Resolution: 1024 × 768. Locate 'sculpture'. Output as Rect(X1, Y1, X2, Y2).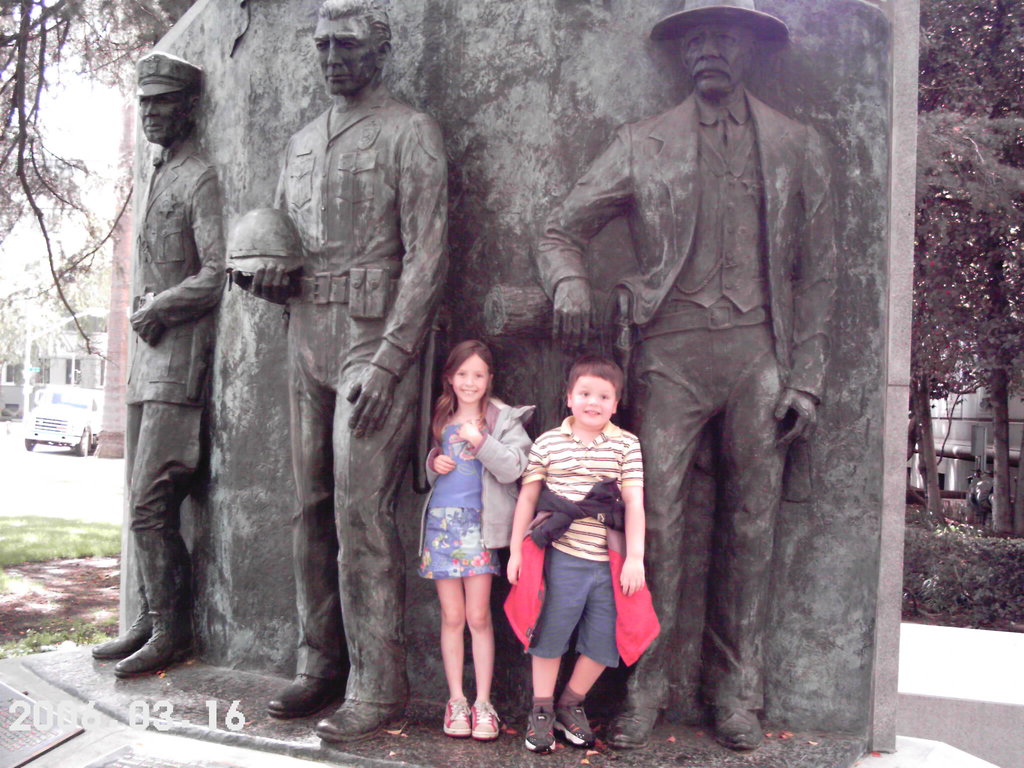
Rect(220, 1, 448, 735).
